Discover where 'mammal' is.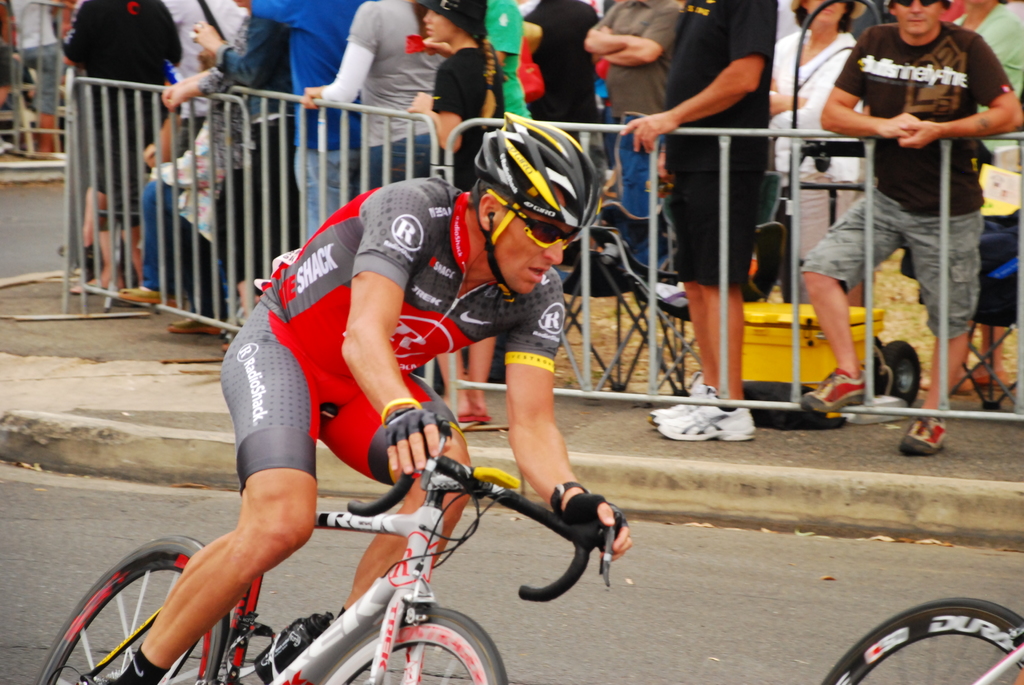
Discovered at {"x1": 915, "y1": 0, "x2": 1023, "y2": 405}.
